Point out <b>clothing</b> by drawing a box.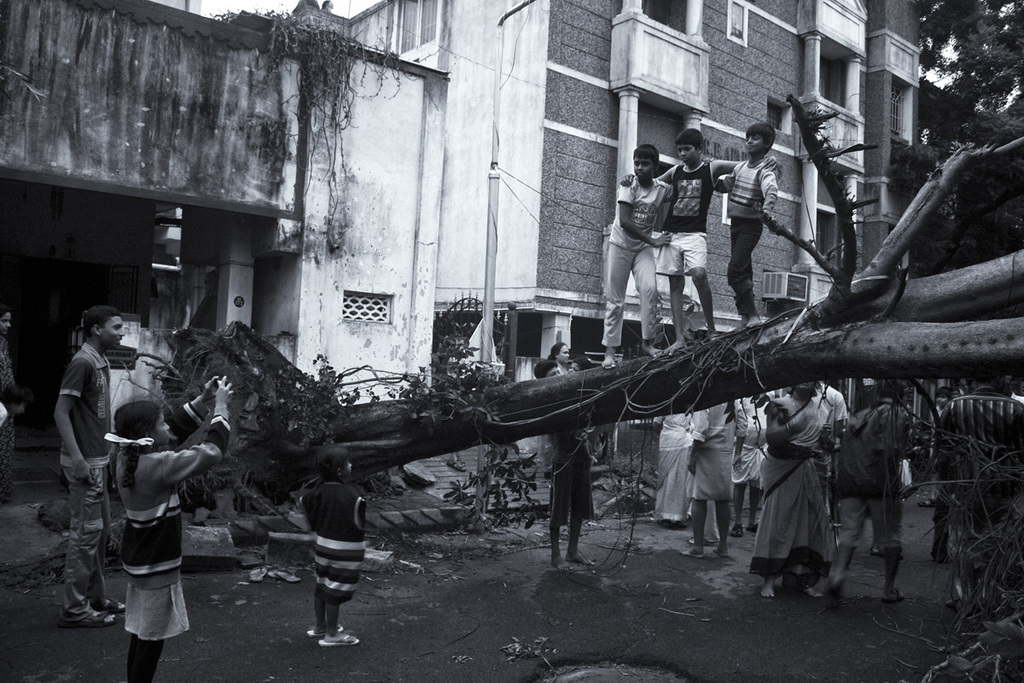
BBox(837, 400, 914, 552).
